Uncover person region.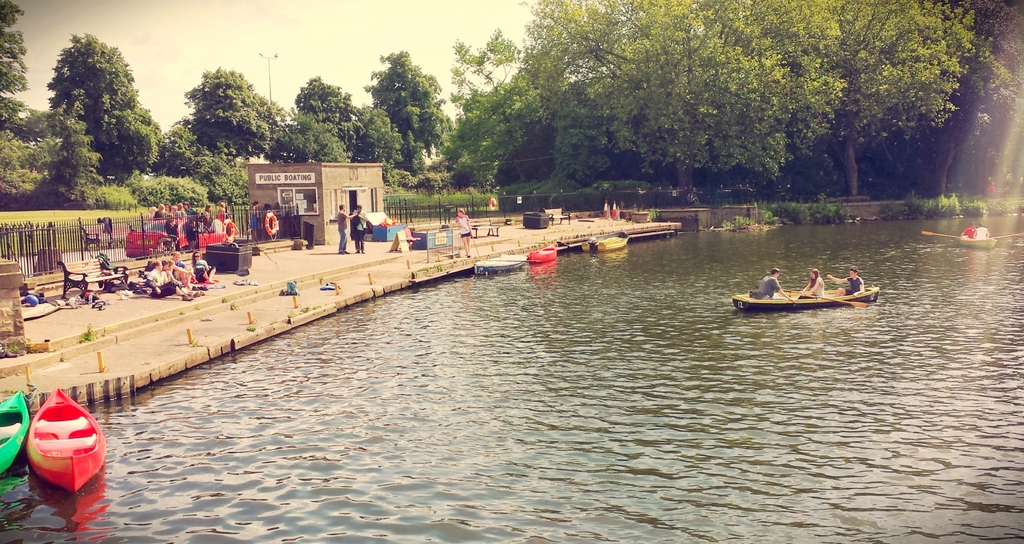
Uncovered: (left=956, top=223, right=979, bottom=241).
